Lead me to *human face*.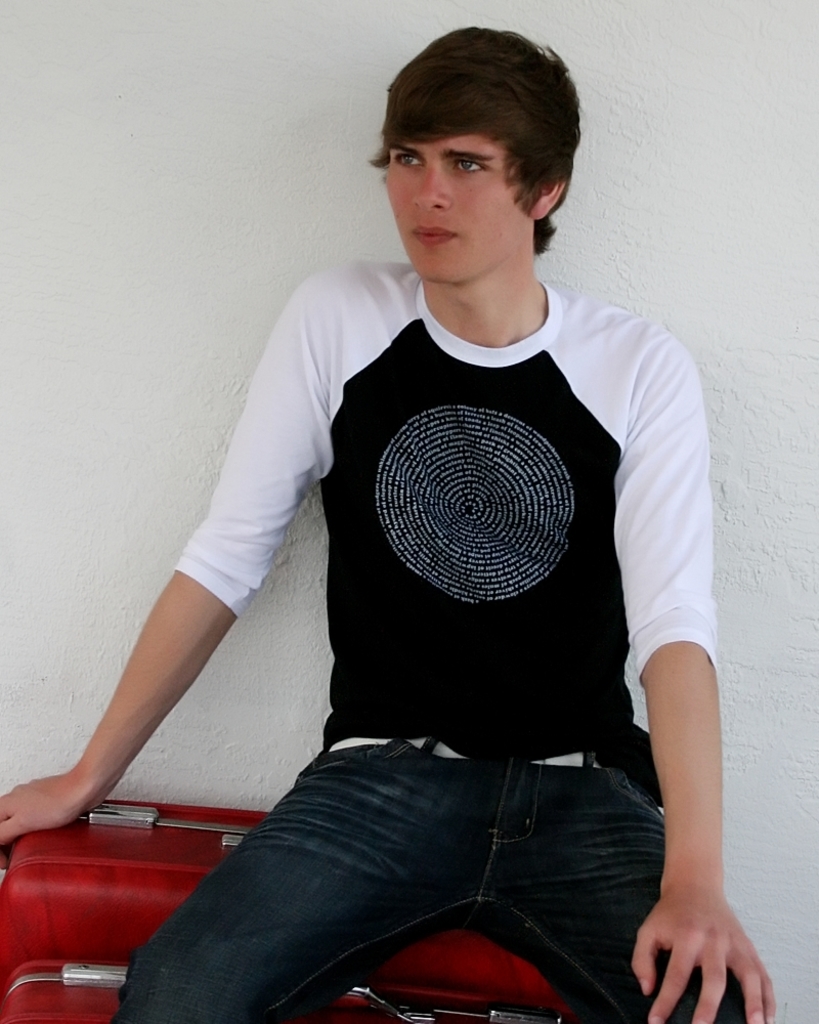
Lead to rect(388, 125, 518, 288).
